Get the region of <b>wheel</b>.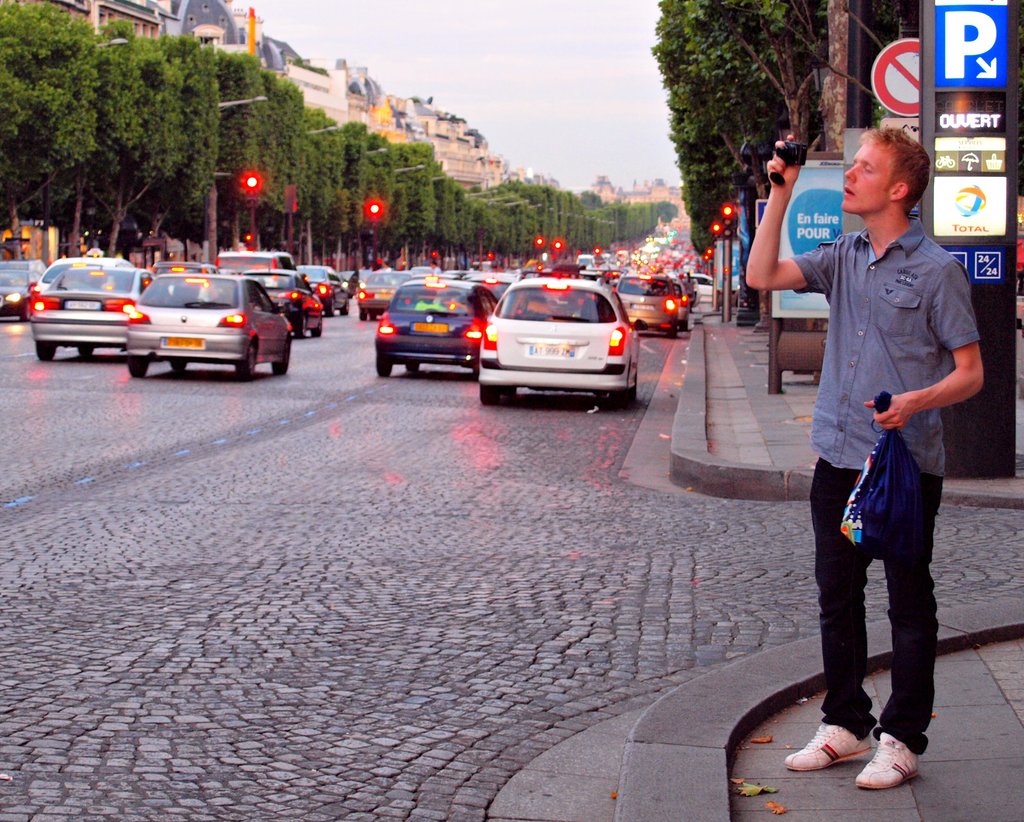
crop(404, 364, 417, 371).
